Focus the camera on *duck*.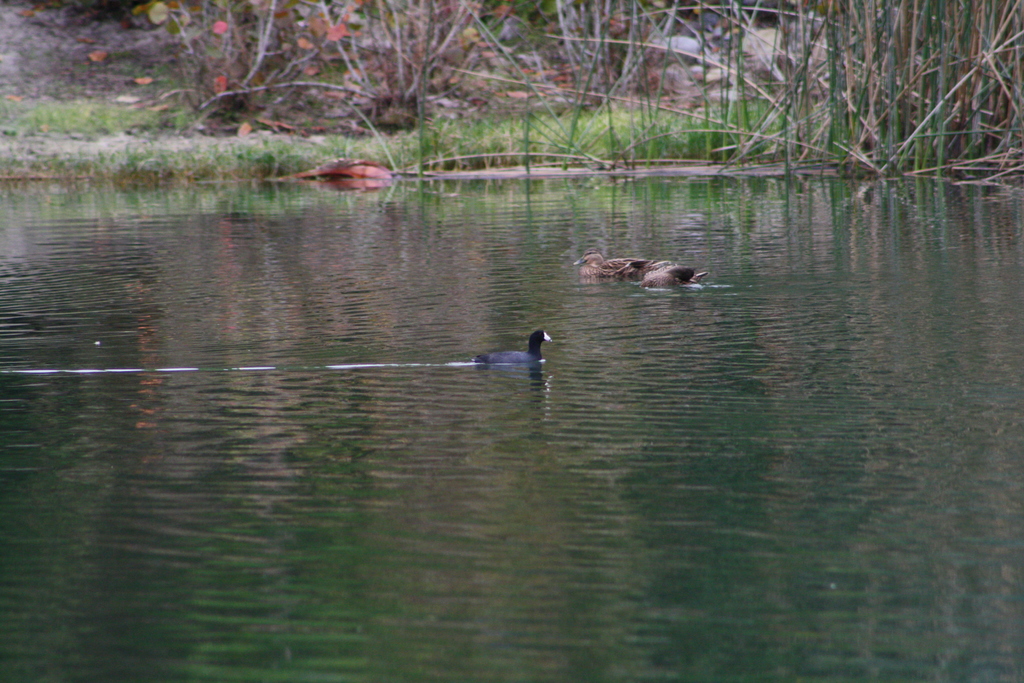
Focus region: {"left": 474, "top": 330, "right": 556, "bottom": 365}.
